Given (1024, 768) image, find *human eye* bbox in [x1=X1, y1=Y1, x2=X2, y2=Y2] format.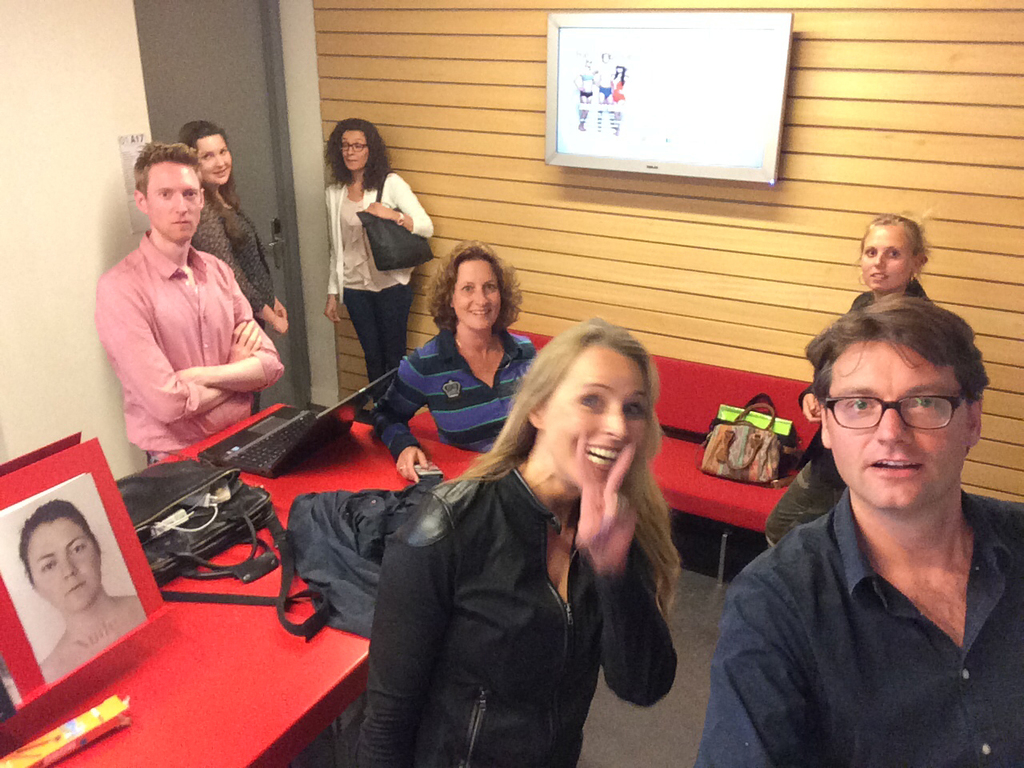
[x1=481, y1=282, x2=495, y2=294].
